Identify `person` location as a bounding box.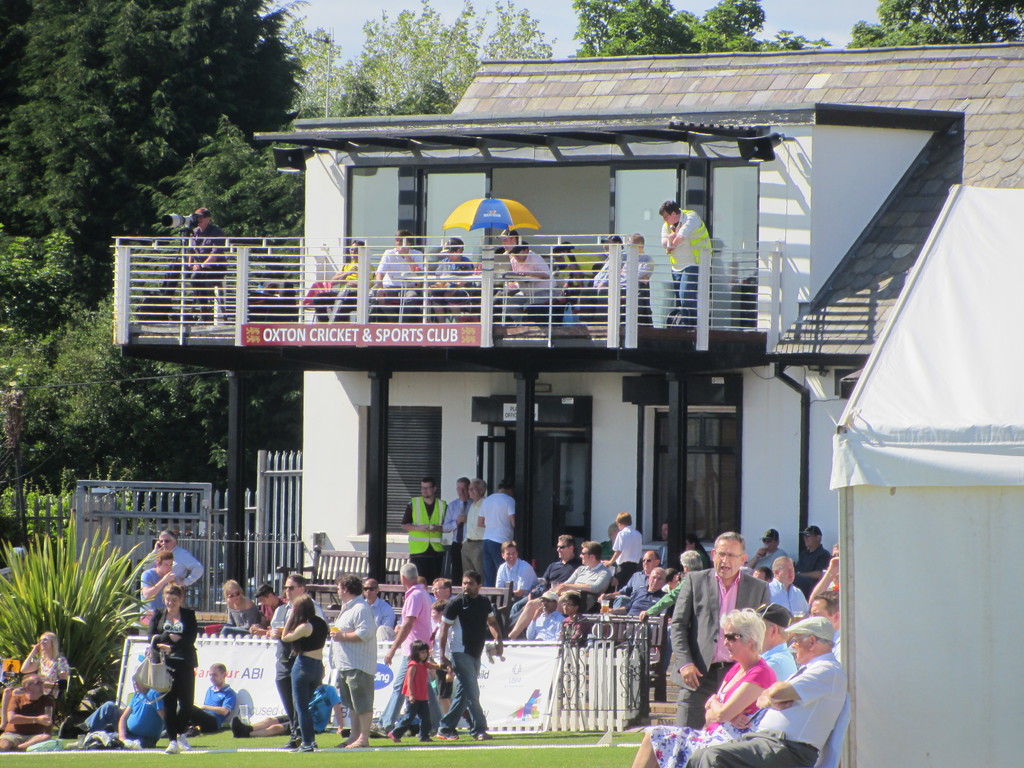
bbox(608, 546, 663, 608).
